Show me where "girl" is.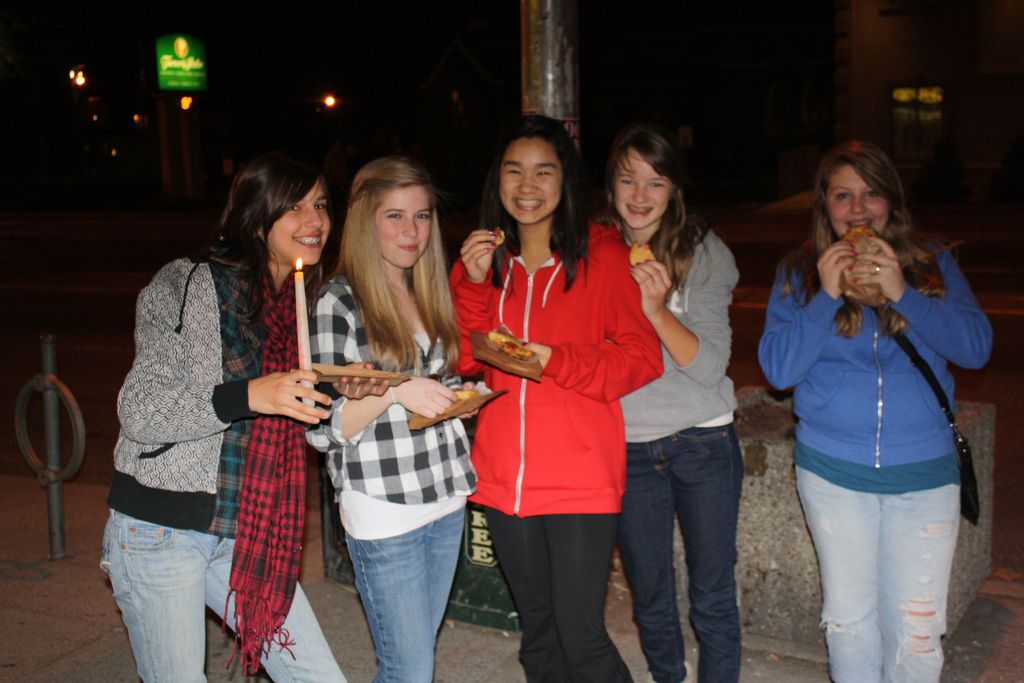
"girl" is at region(102, 160, 391, 682).
